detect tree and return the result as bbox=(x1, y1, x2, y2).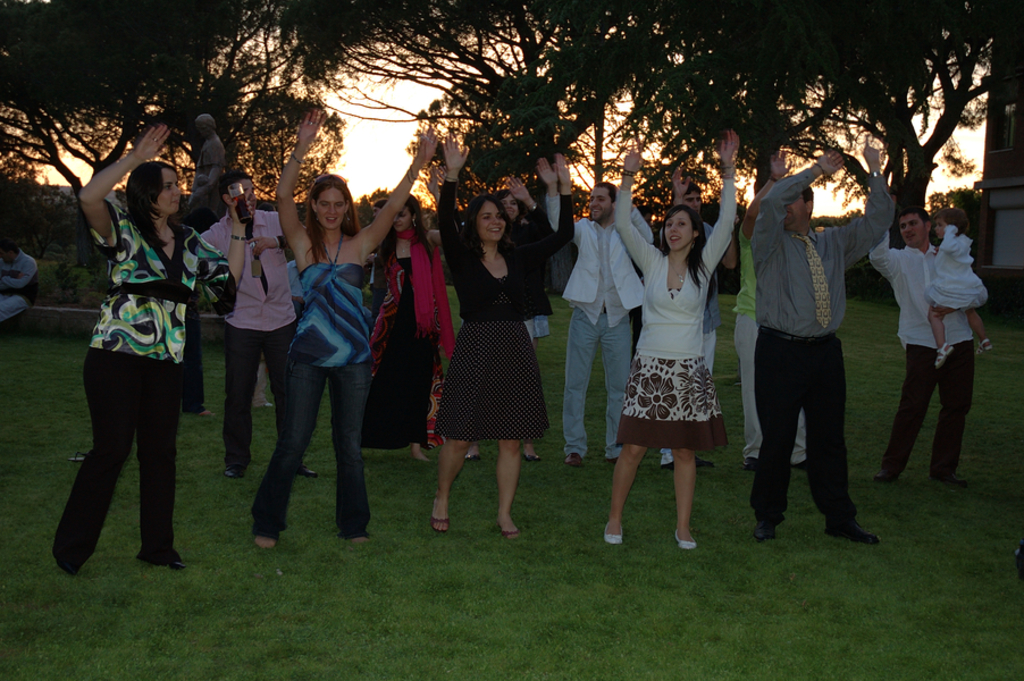
bbox=(185, 85, 343, 218).
